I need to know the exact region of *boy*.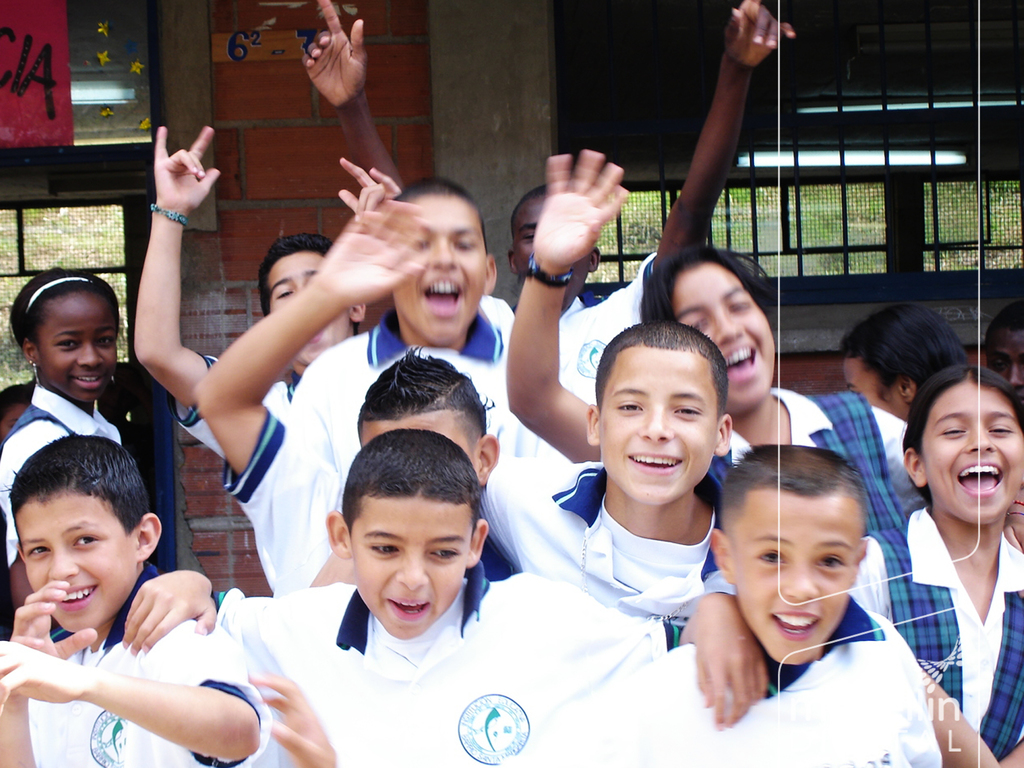
Region: bbox(303, 0, 794, 410).
